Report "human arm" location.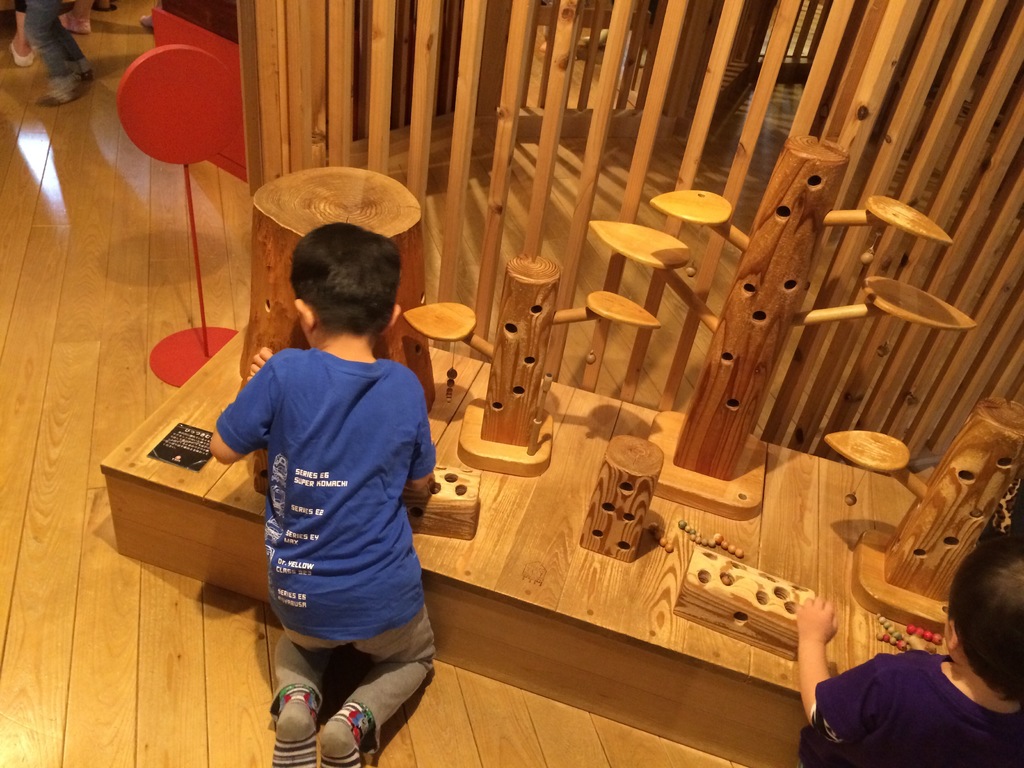
Report: <region>204, 363, 268, 464</region>.
